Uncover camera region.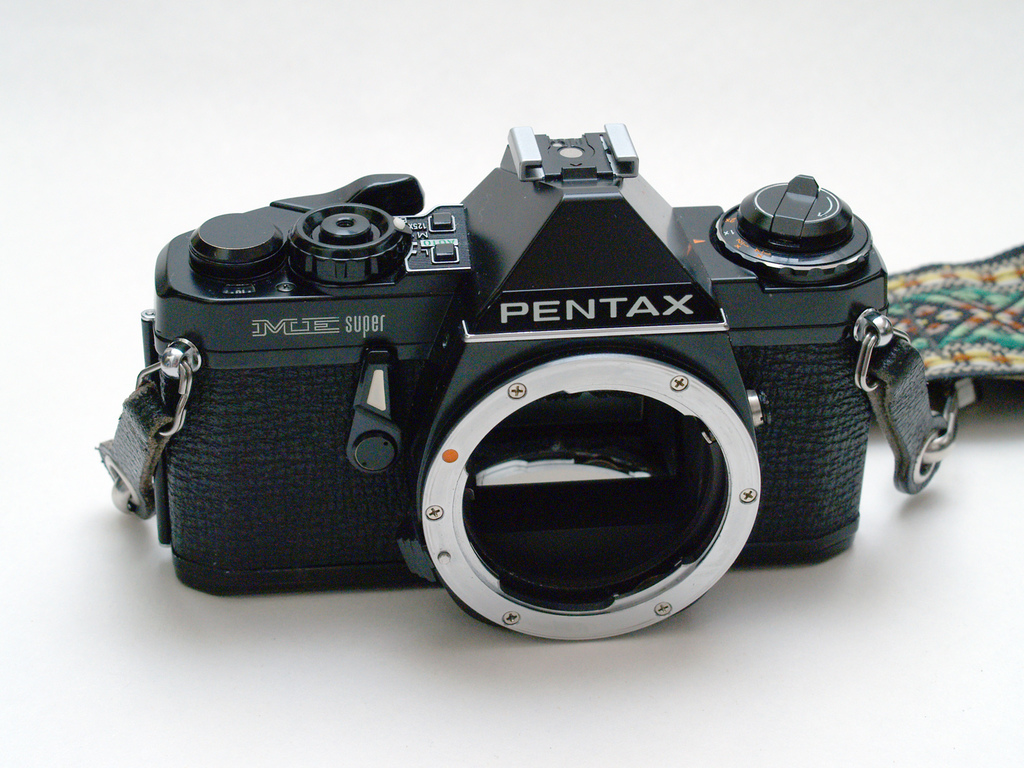
Uncovered: detection(141, 122, 889, 642).
